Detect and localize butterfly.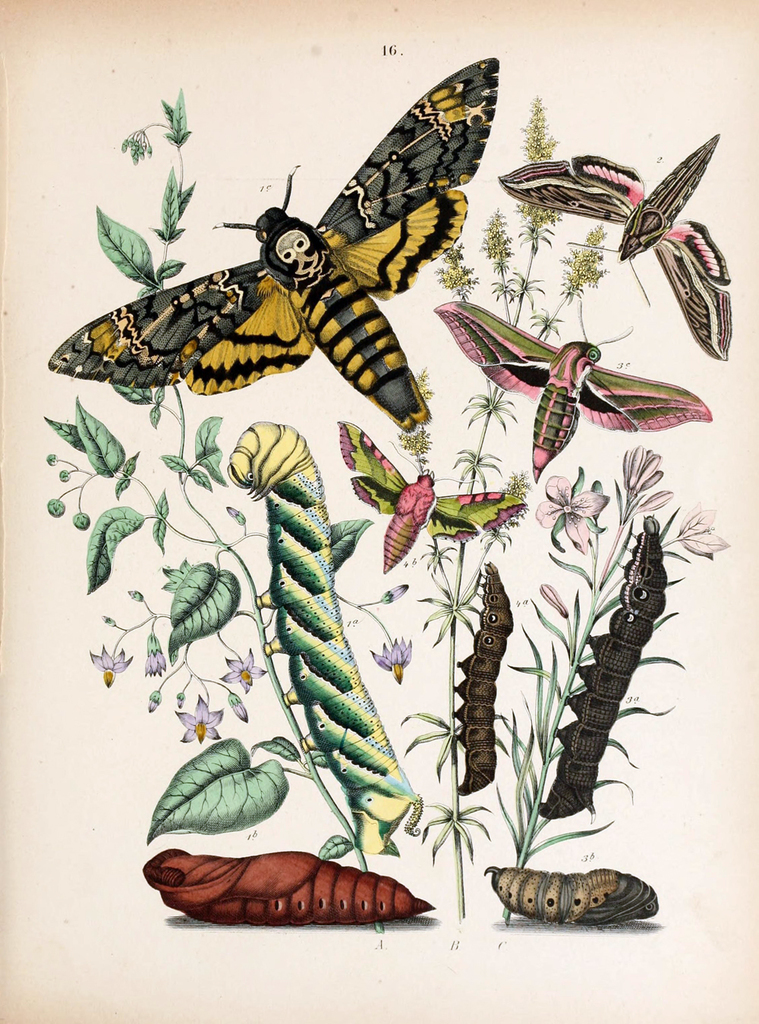
Localized at (x1=440, y1=297, x2=704, y2=468).
